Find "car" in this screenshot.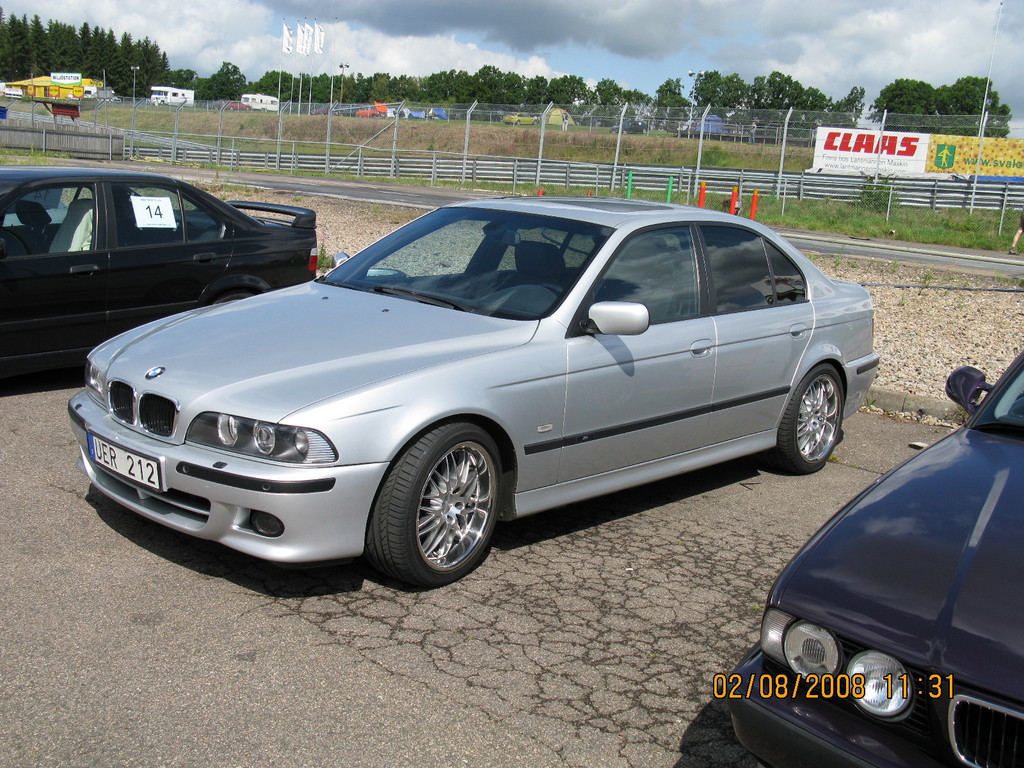
The bounding box for "car" is box=[726, 351, 1023, 767].
